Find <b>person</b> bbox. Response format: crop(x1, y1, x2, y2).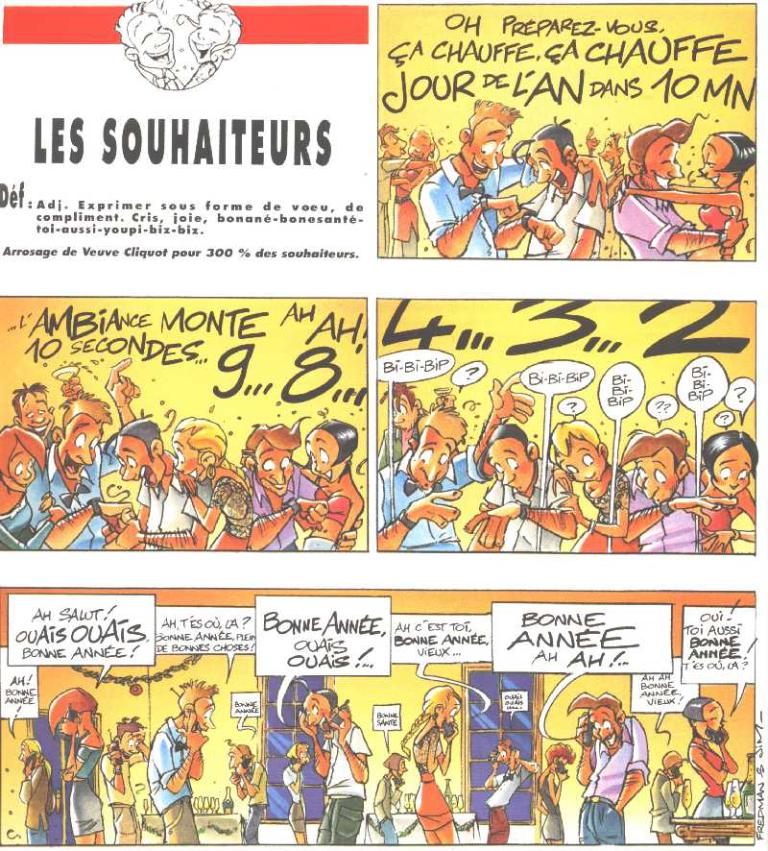
crop(250, 427, 361, 548).
